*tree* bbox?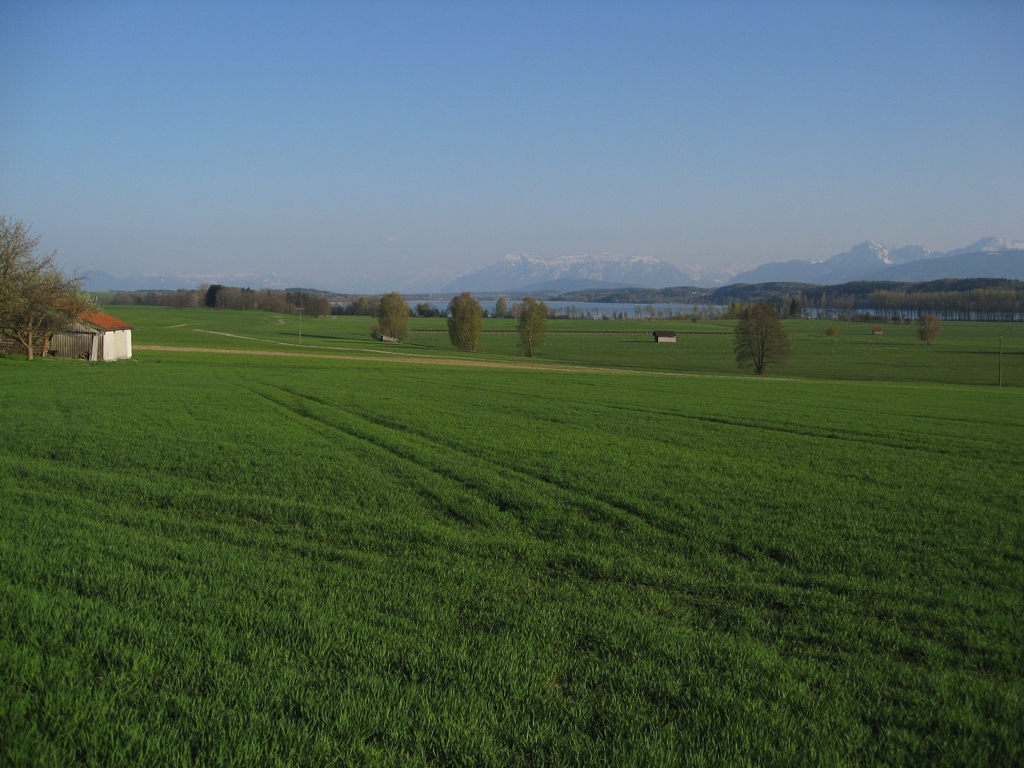
513/296/550/357
